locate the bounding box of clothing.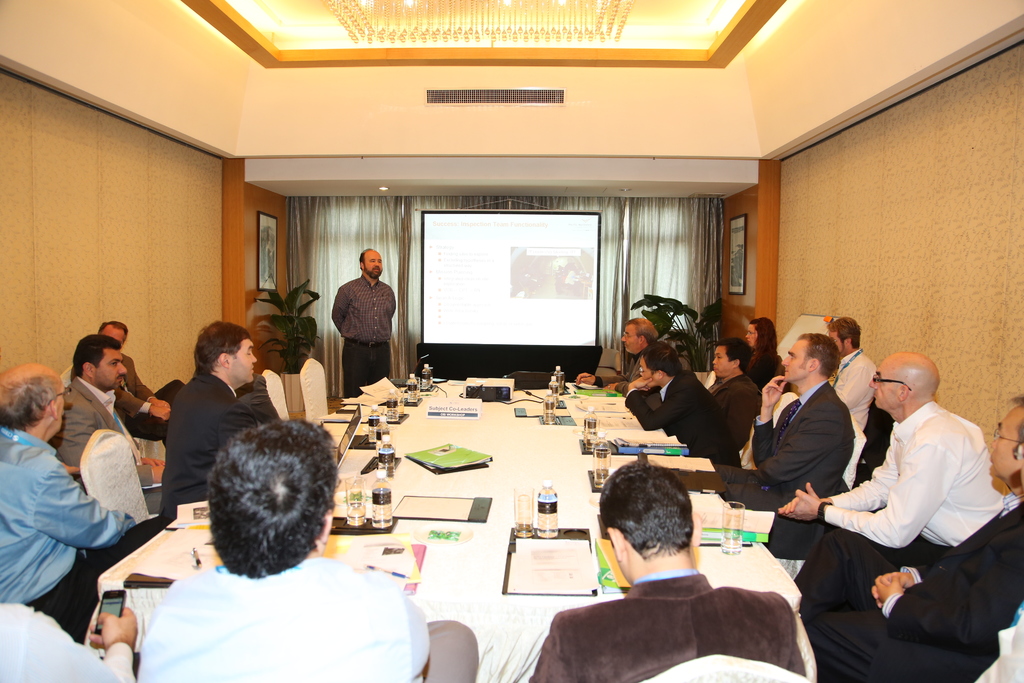
Bounding box: box=[132, 551, 484, 682].
